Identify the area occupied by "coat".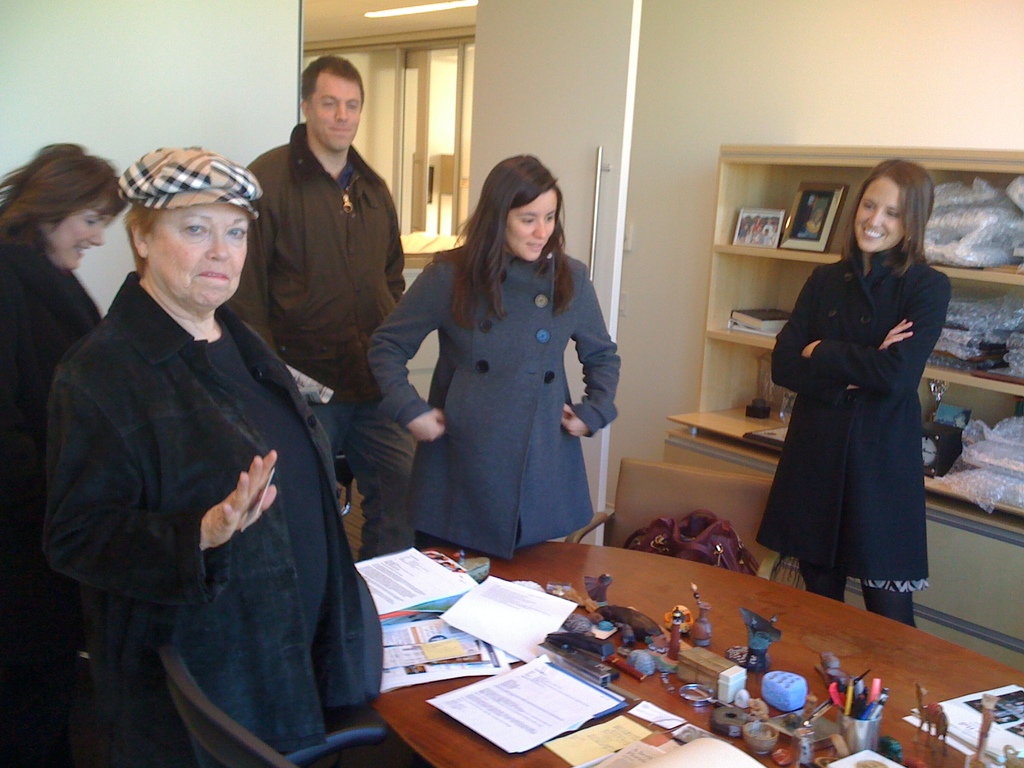
Area: (x1=42, y1=280, x2=392, y2=762).
